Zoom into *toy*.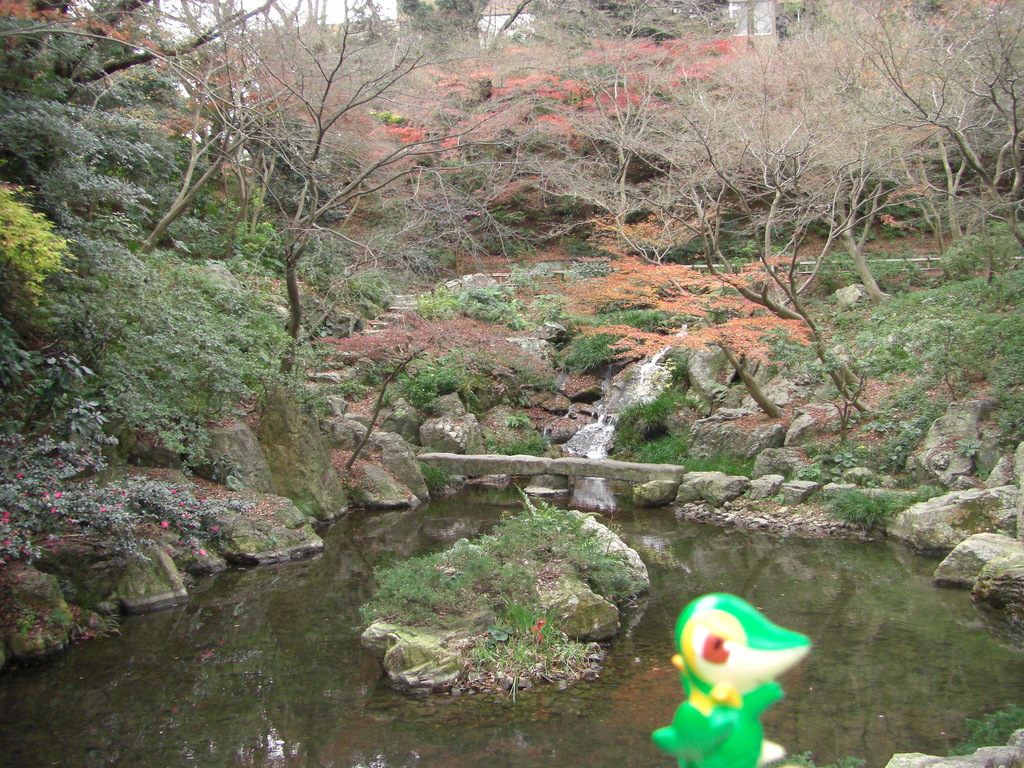
Zoom target: 657 599 816 735.
